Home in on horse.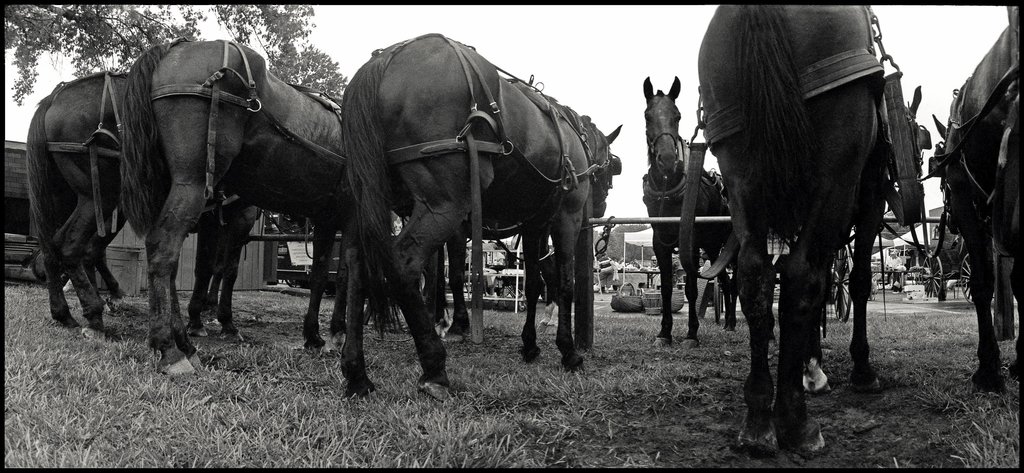
Homed in at <region>935, 12, 1023, 402</region>.
